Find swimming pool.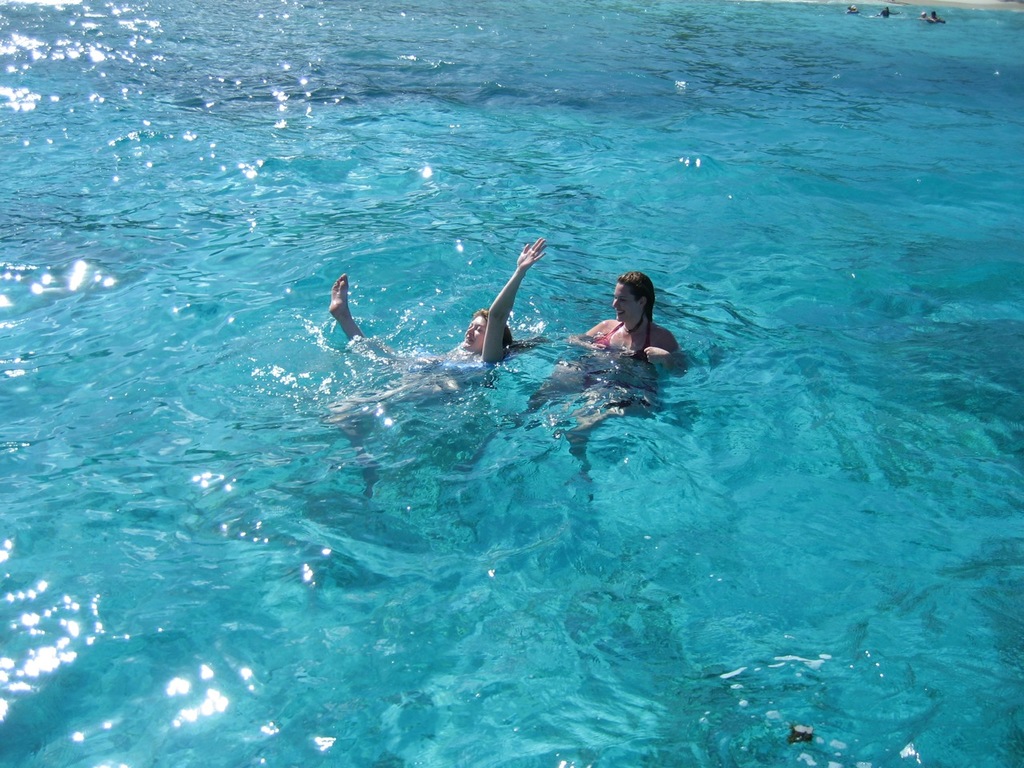
[left=0, top=0, right=1023, bottom=767].
